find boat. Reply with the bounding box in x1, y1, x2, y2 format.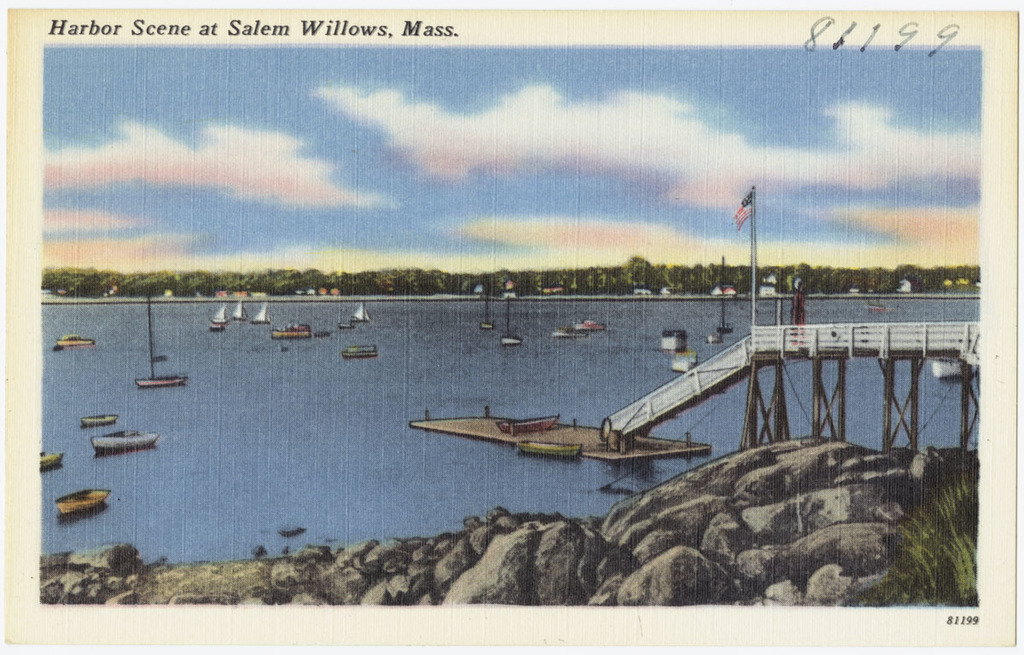
85, 428, 161, 457.
